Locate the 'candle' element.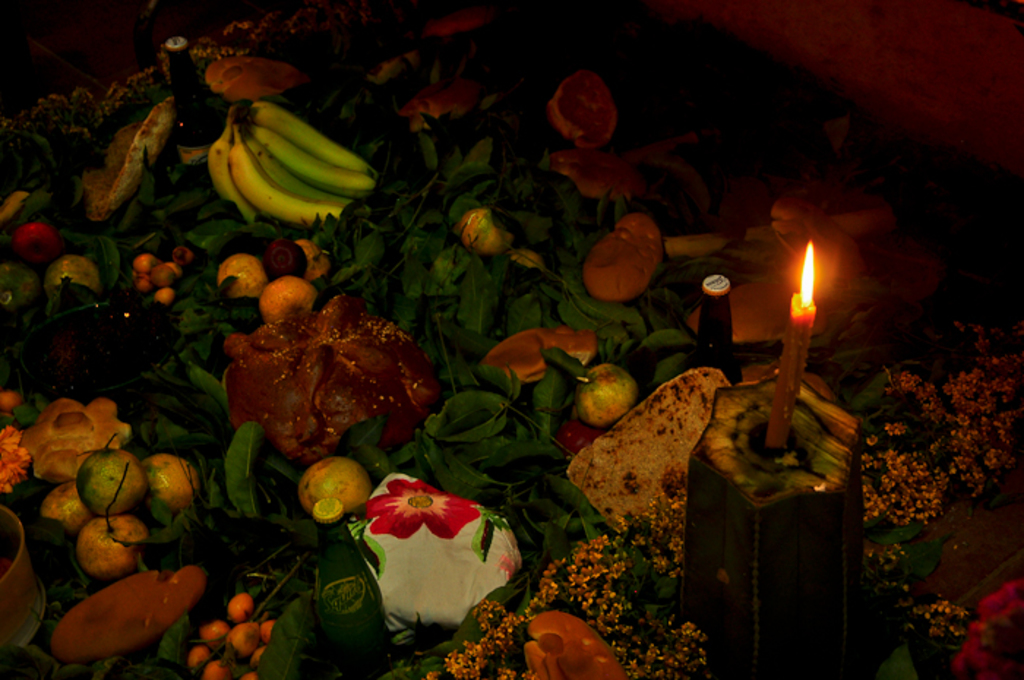
Element bbox: [left=764, top=234, right=815, bottom=447].
